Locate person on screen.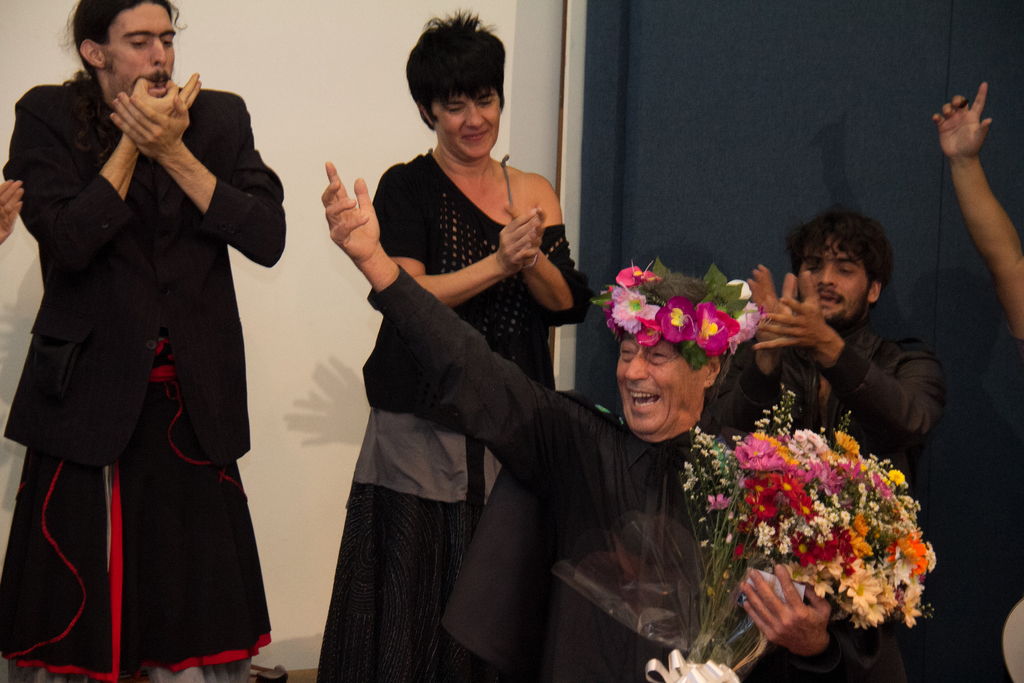
On screen at [0, 178, 32, 252].
